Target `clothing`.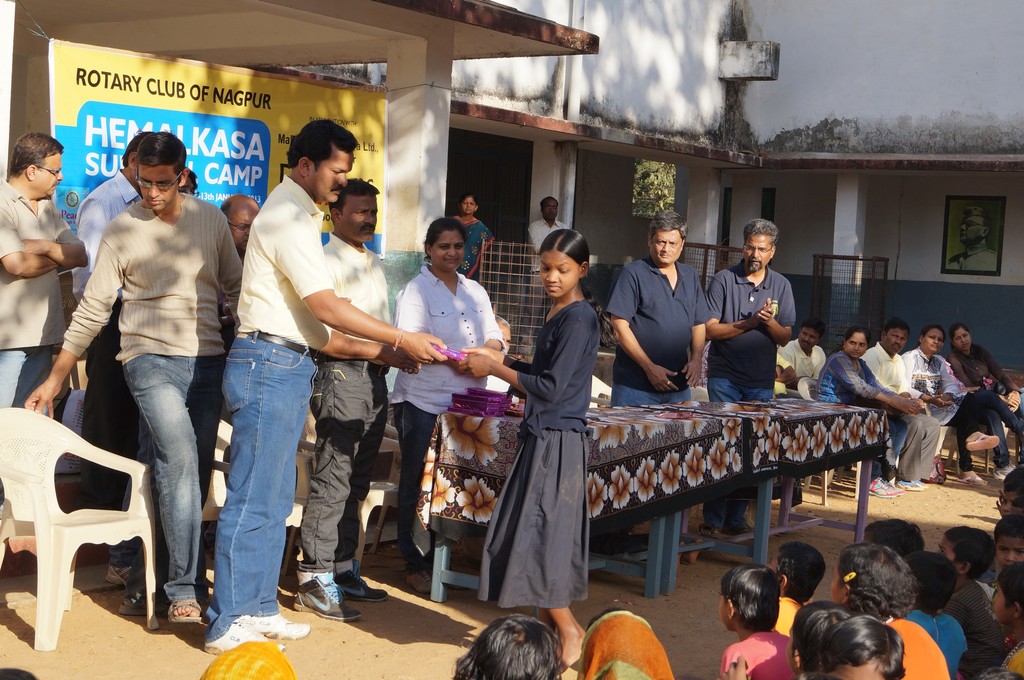
Target region: box=[601, 253, 716, 539].
